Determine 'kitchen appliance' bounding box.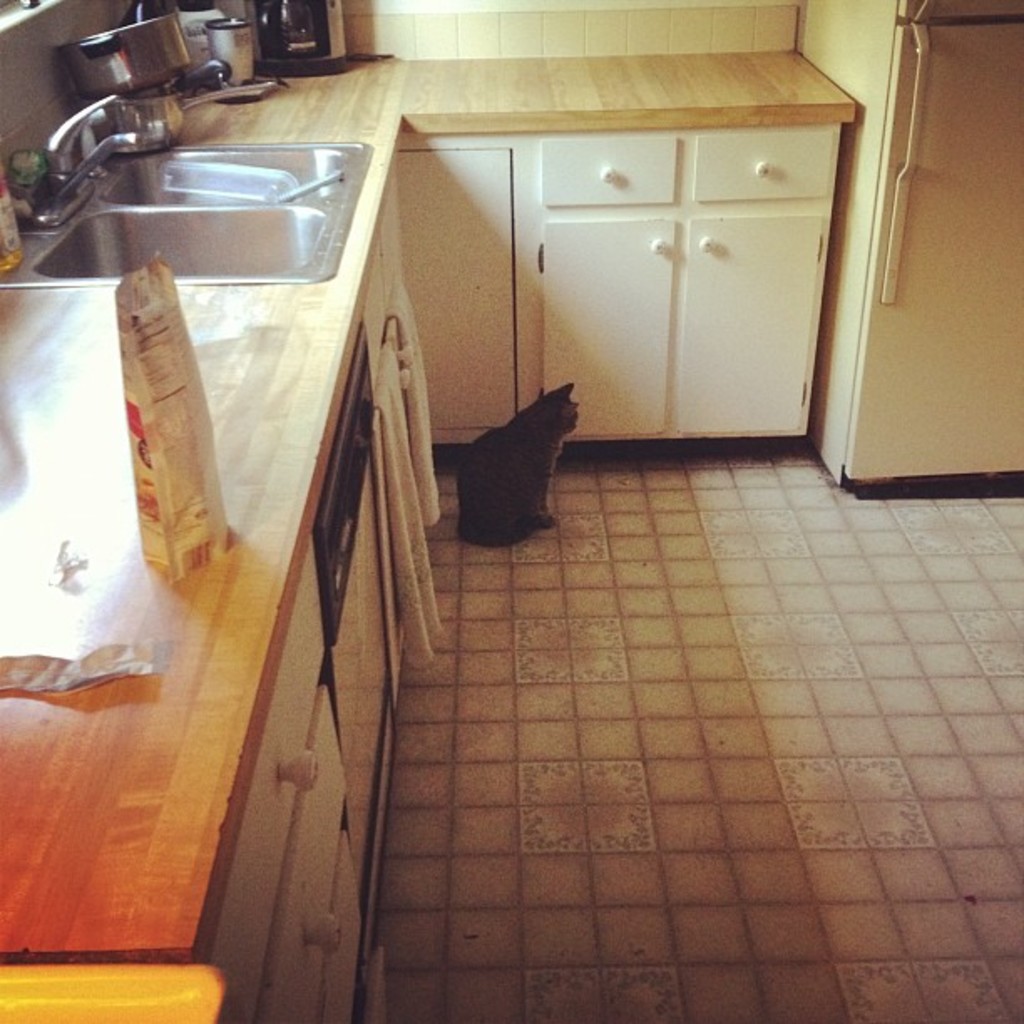
Determined: (left=249, top=0, right=355, bottom=67).
